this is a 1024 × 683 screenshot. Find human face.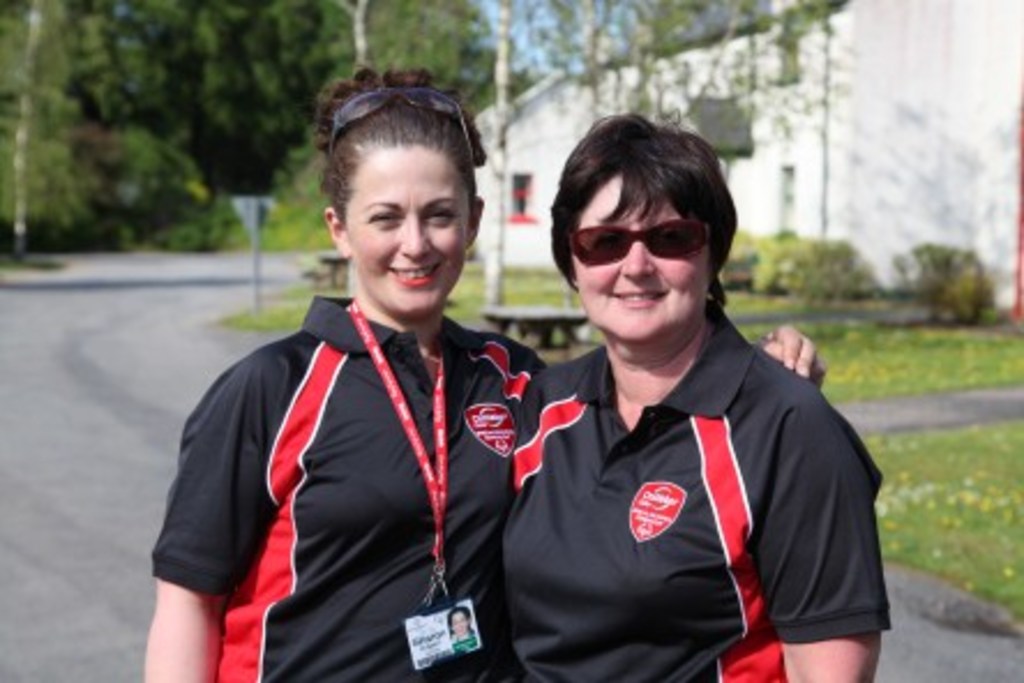
Bounding box: x1=581, y1=178, x2=706, y2=337.
